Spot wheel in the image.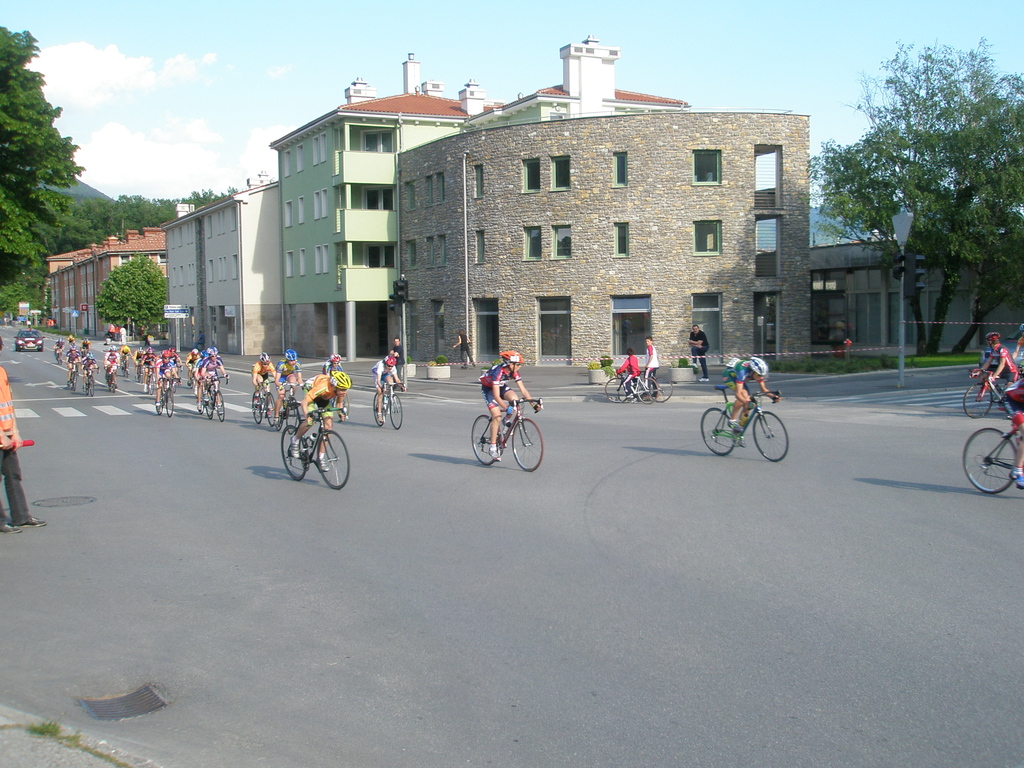
wheel found at bbox=(511, 417, 546, 469).
